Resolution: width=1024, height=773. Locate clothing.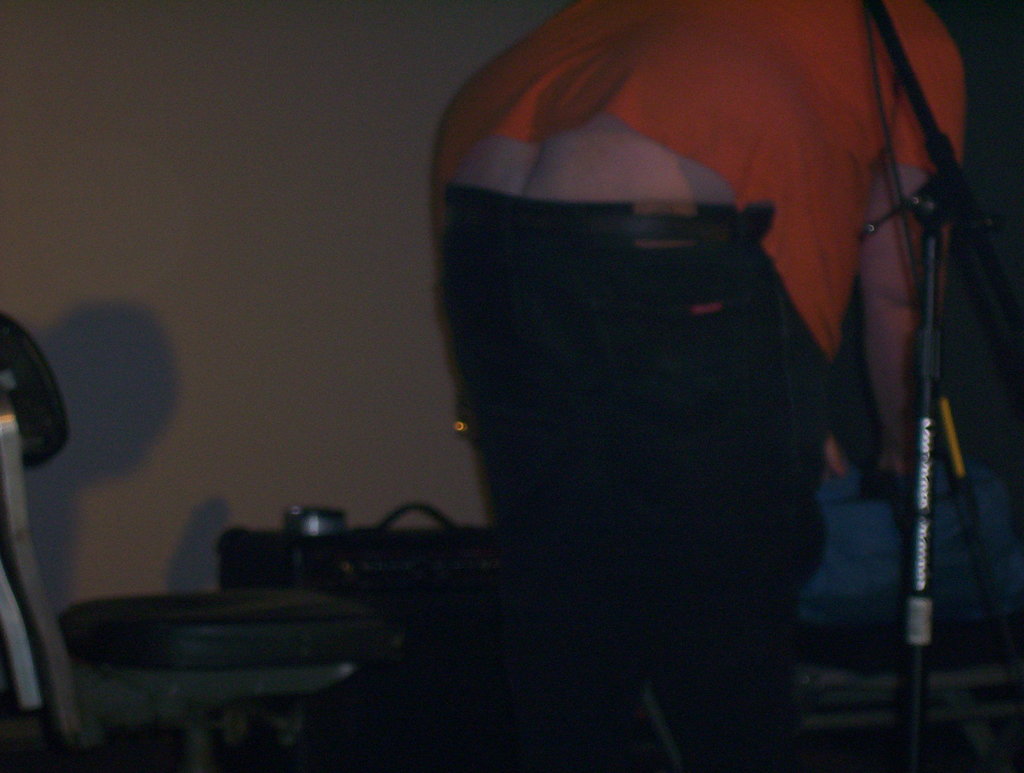
[x1=426, y1=0, x2=966, y2=699].
